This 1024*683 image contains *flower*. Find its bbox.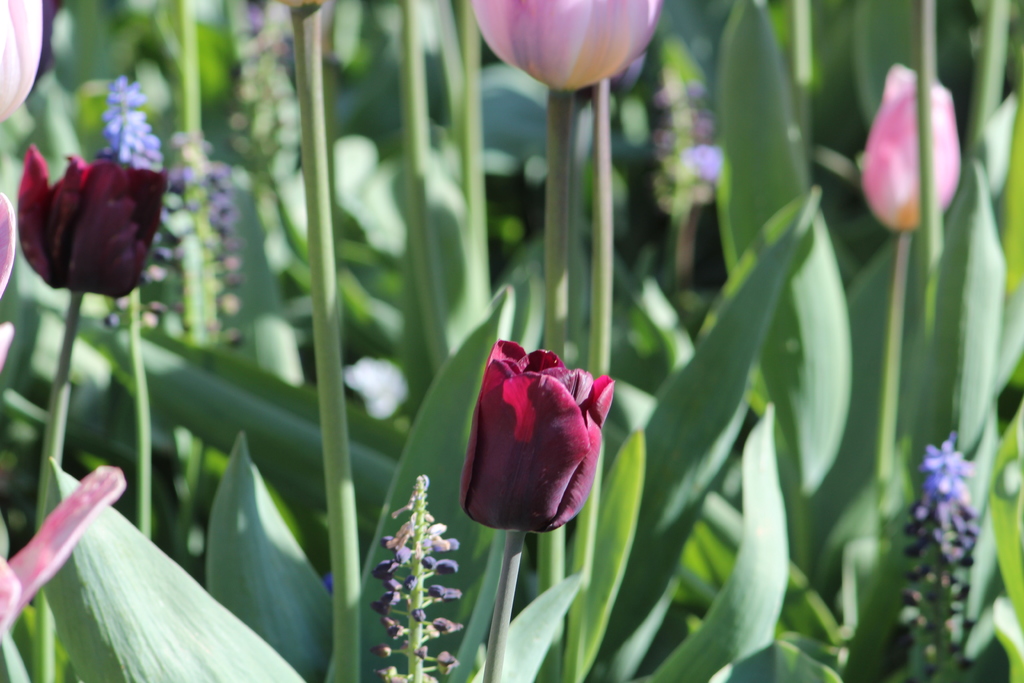
BBox(918, 440, 977, 559).
